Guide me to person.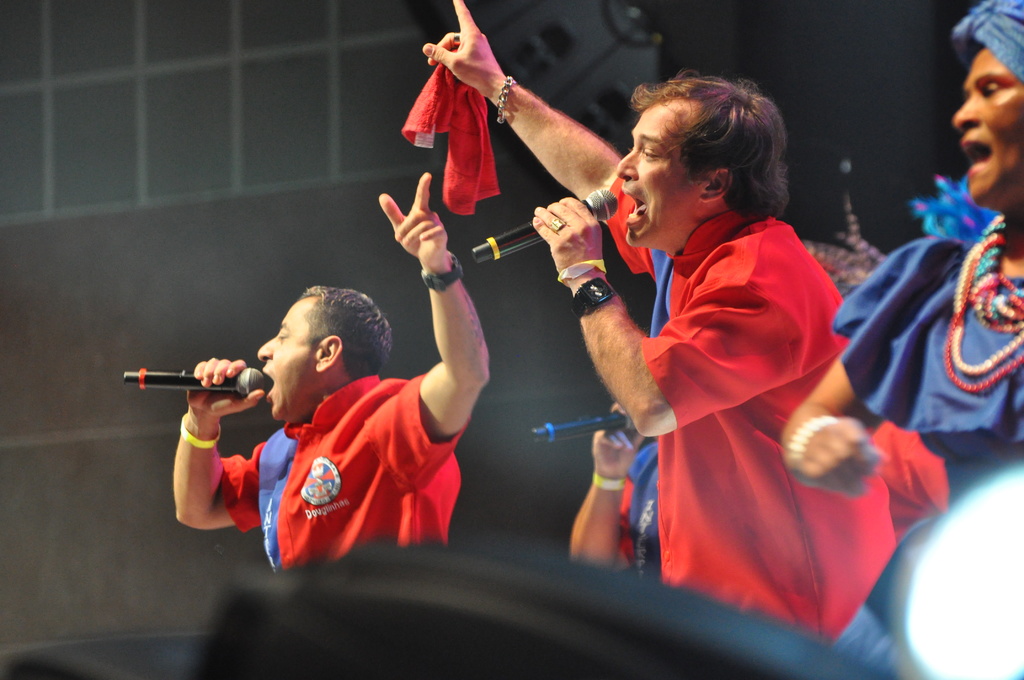
Guidance: l=422, t=0, r=864, b=652.
